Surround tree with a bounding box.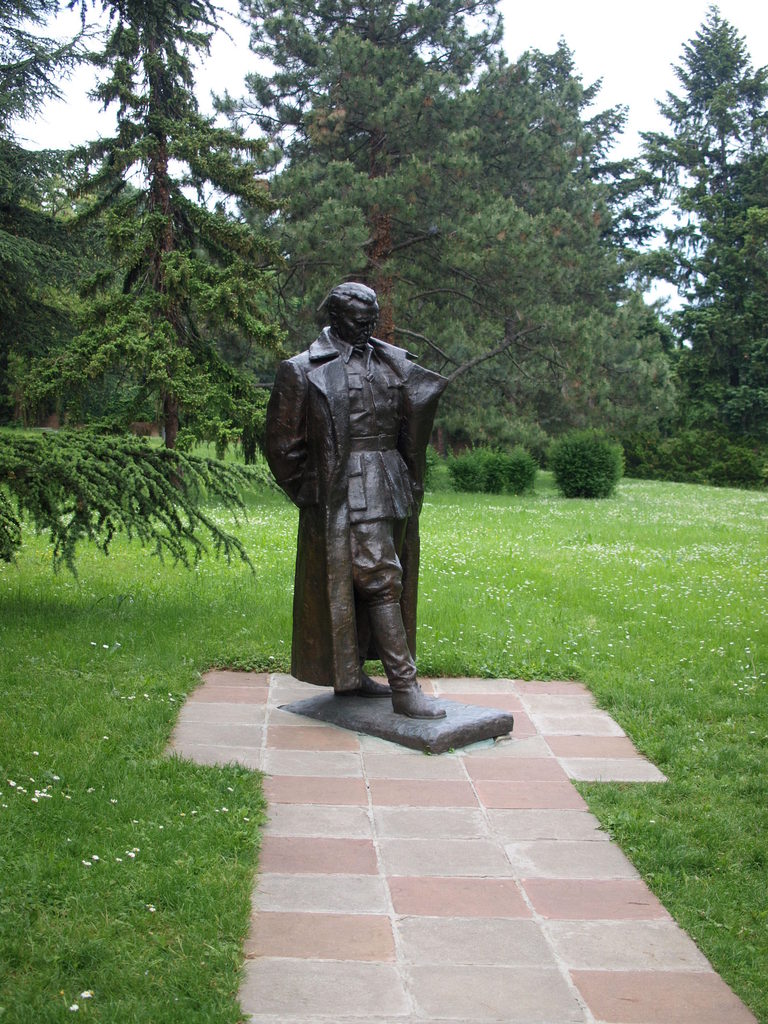
644 3 767 389.
